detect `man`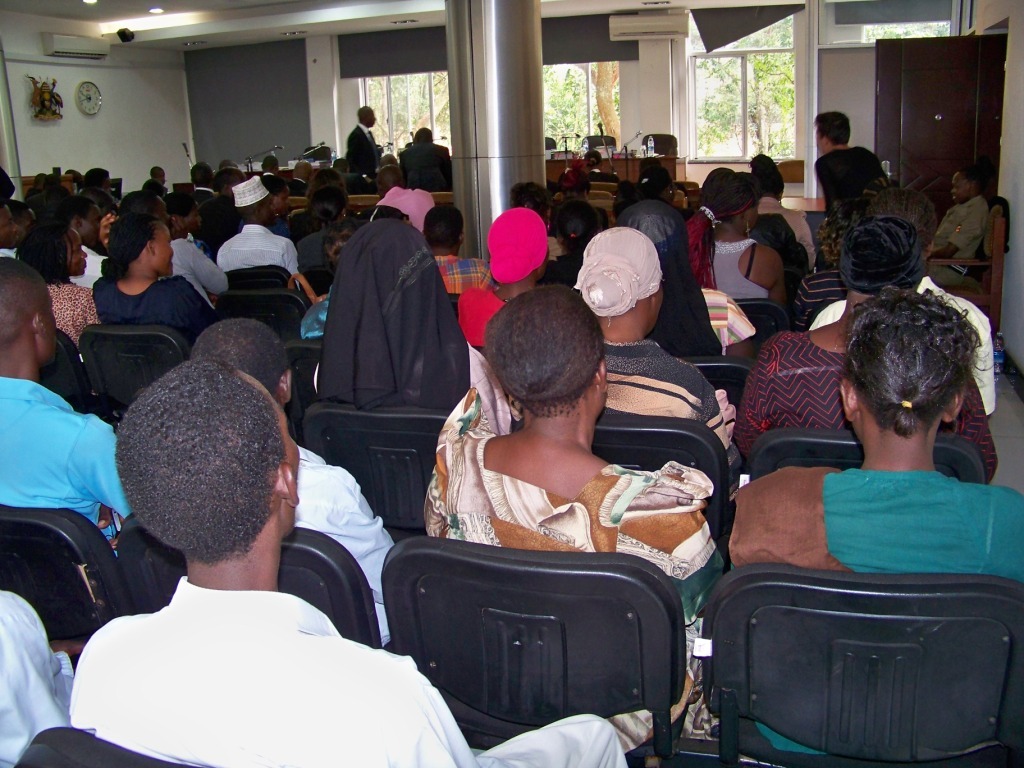
(0, 257, 137, 569)
